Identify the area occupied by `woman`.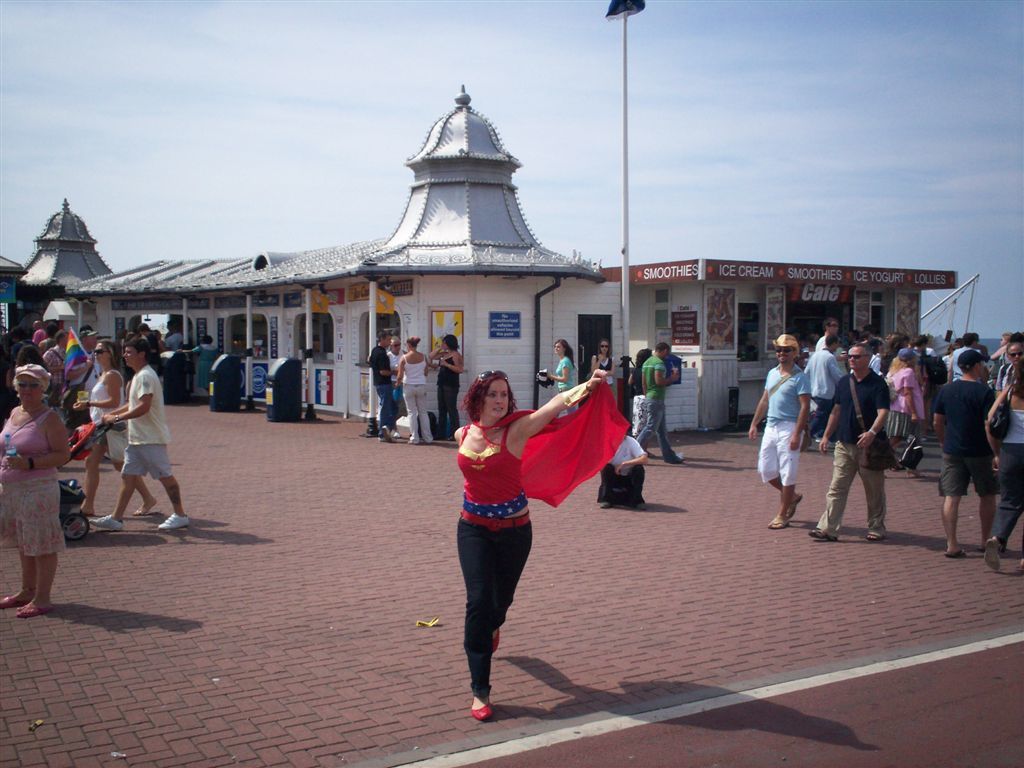
Area: 425,333,469,438.
